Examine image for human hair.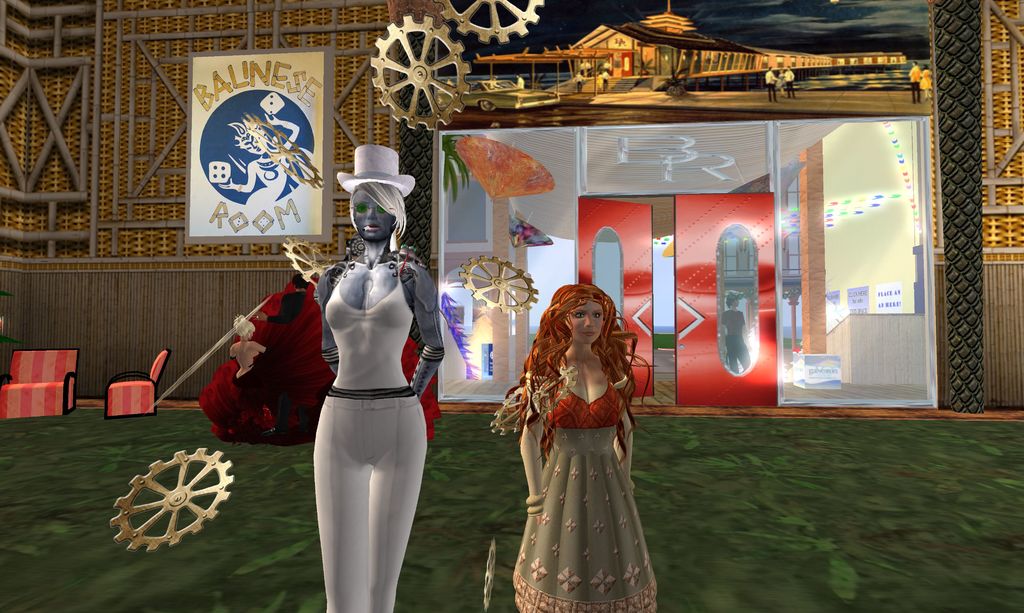
Examination result: (768, 65, 772, 70).
